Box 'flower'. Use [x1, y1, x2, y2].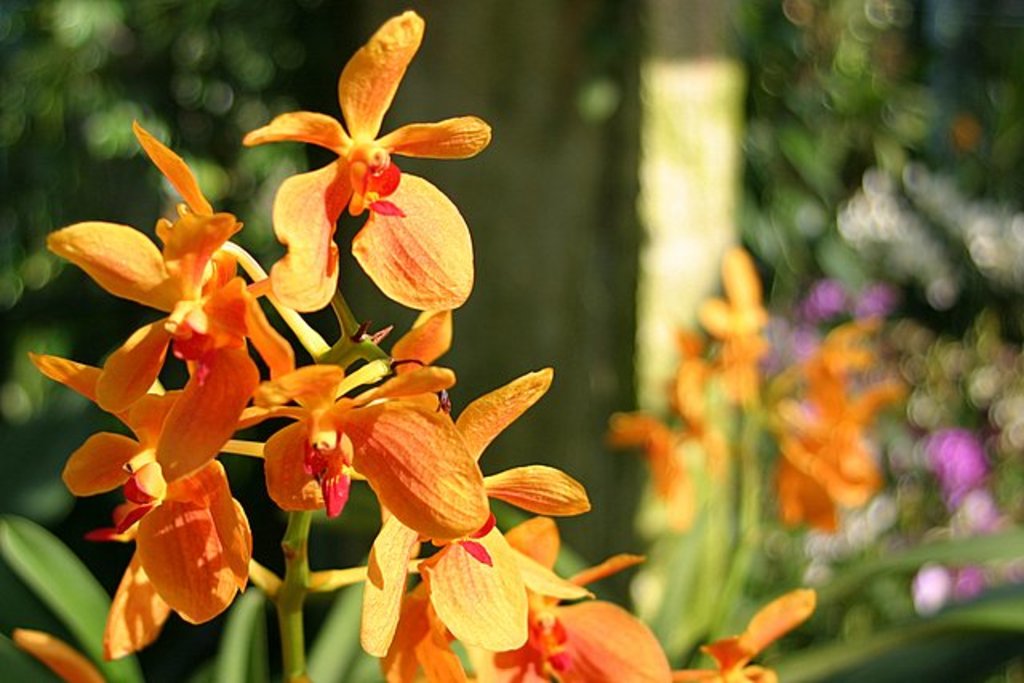
[245, 3, 469, 310].
